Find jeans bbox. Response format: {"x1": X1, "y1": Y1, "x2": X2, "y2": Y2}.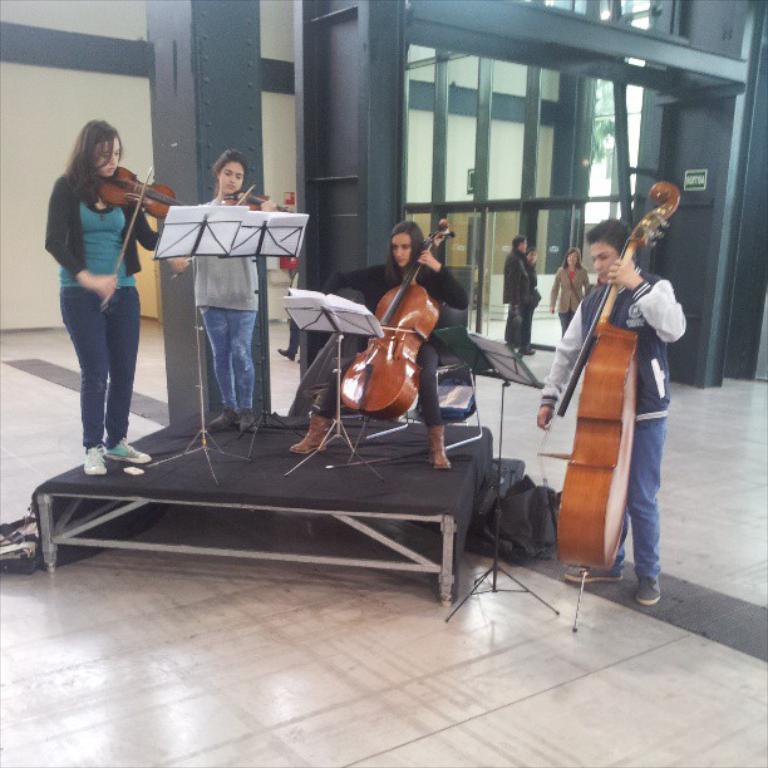
{"x1": 555, "y1": 307, "x2": 576, "y2": 328}.
